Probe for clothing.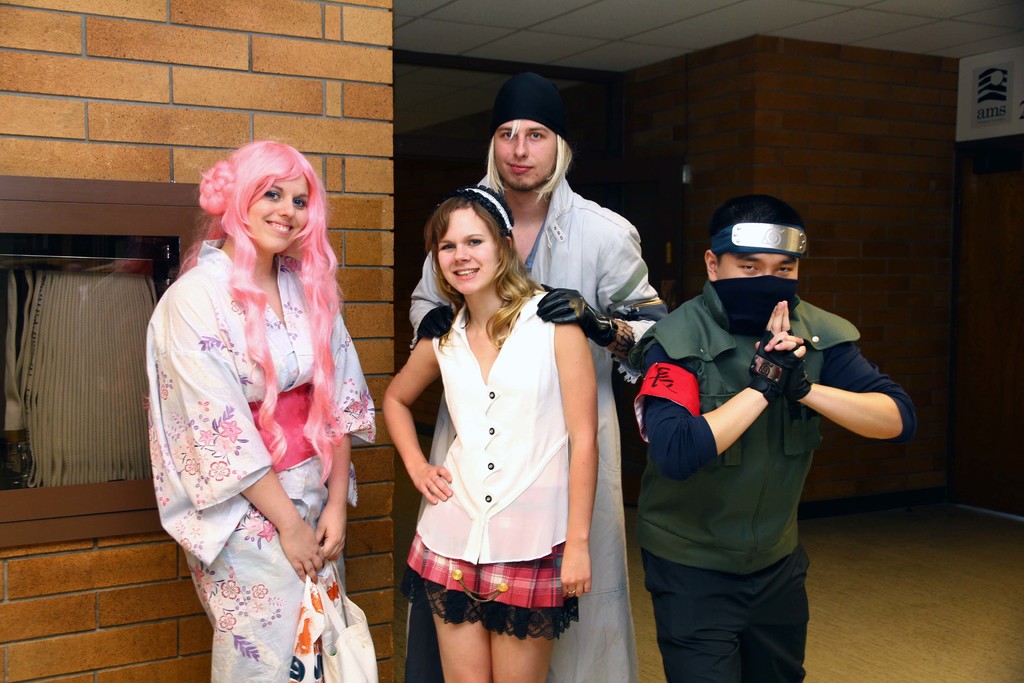
Probe result: 624/273/927/682.
